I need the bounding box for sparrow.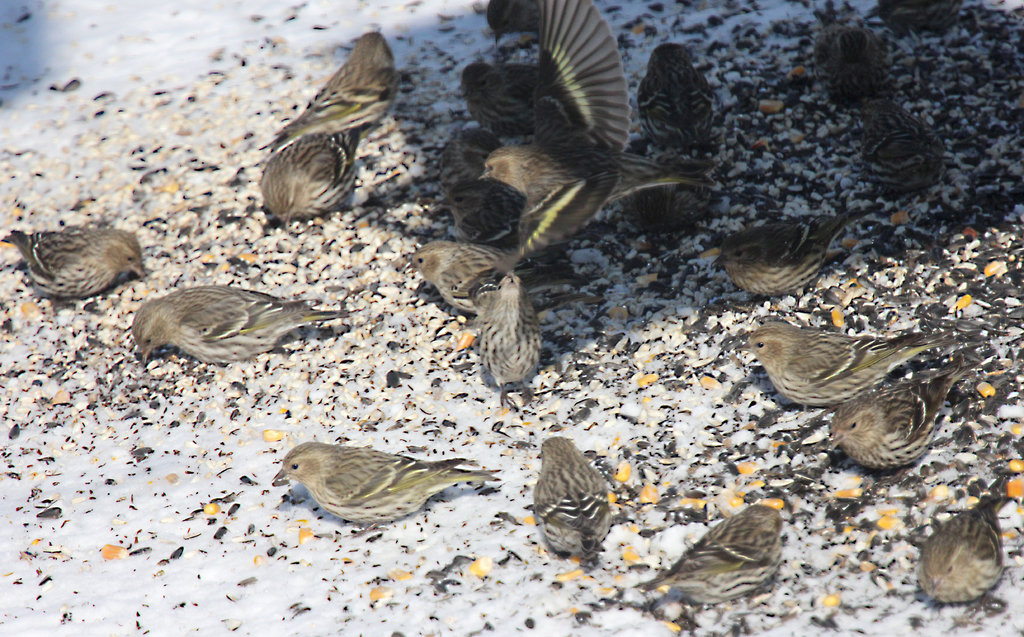
Here it is: BBox(641, 504, 786, 593).
